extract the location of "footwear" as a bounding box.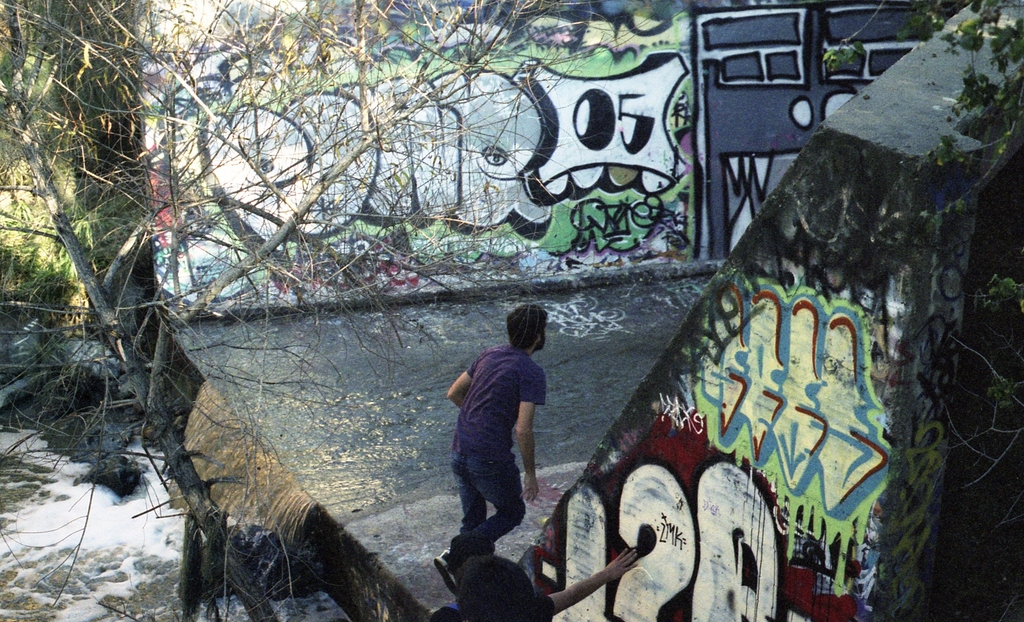
bbox=[436, 547, 456, 596].
